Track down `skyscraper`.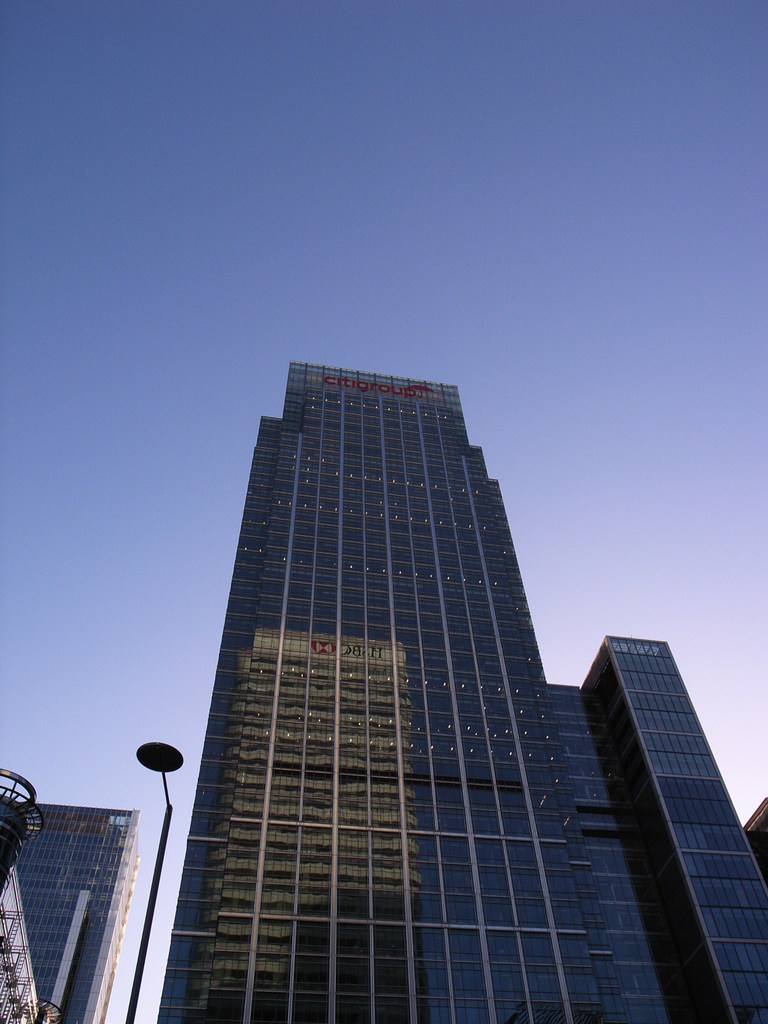
Tracked to pyautogui.locateOnScreen(548, 633, 767, 1018).
